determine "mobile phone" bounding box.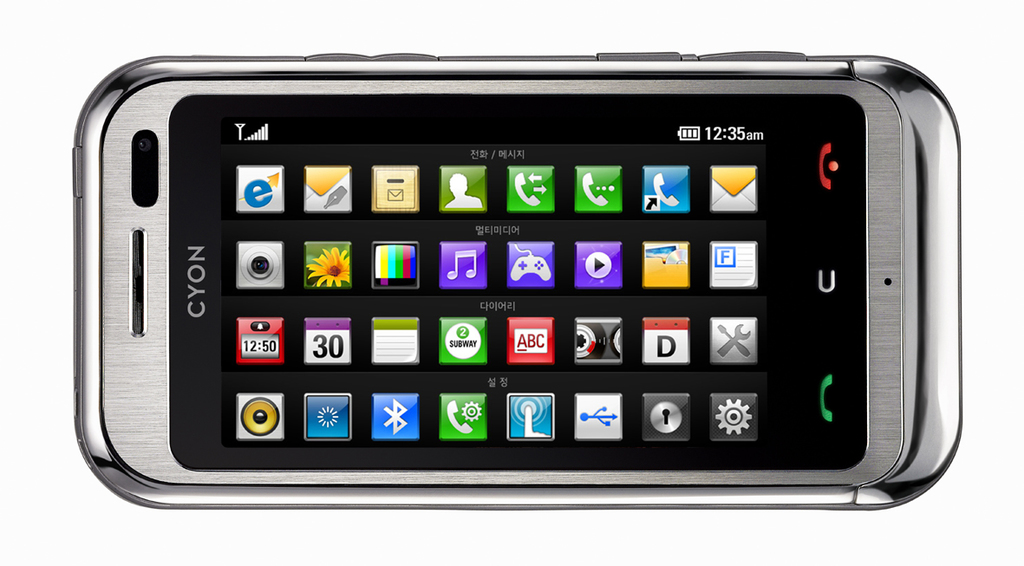
Determined: <region>16, 29, 976, 508</region>.
